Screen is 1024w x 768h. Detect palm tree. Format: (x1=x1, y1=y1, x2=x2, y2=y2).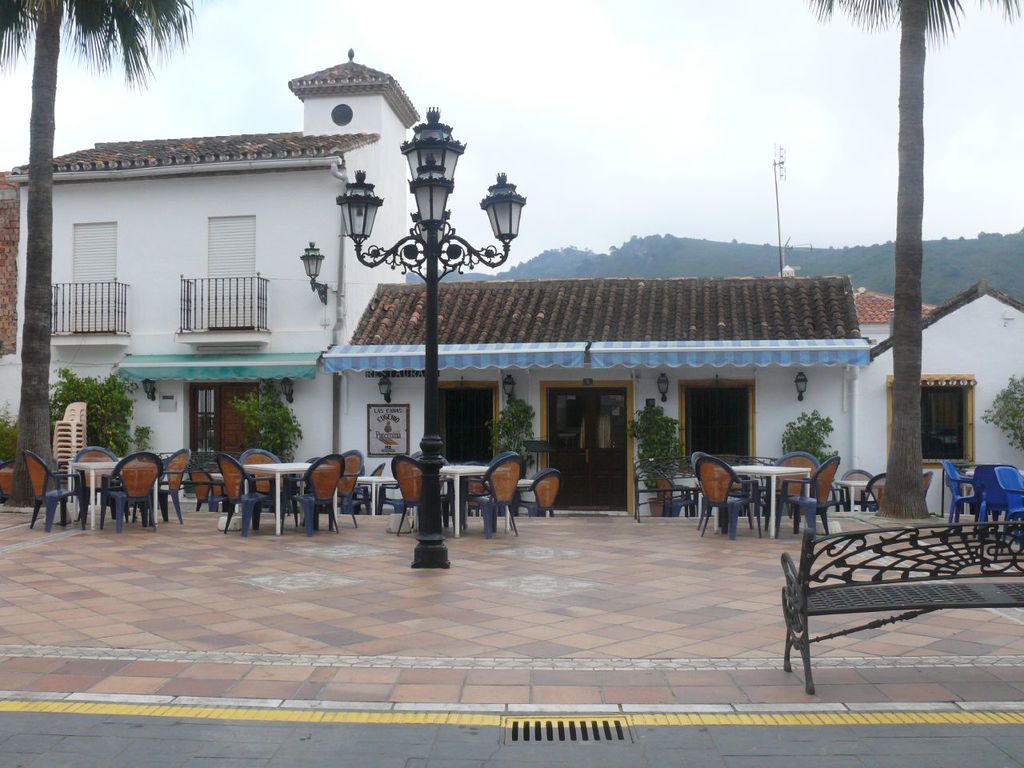
(x1=0, y1=0, x2=195, y2=508).
